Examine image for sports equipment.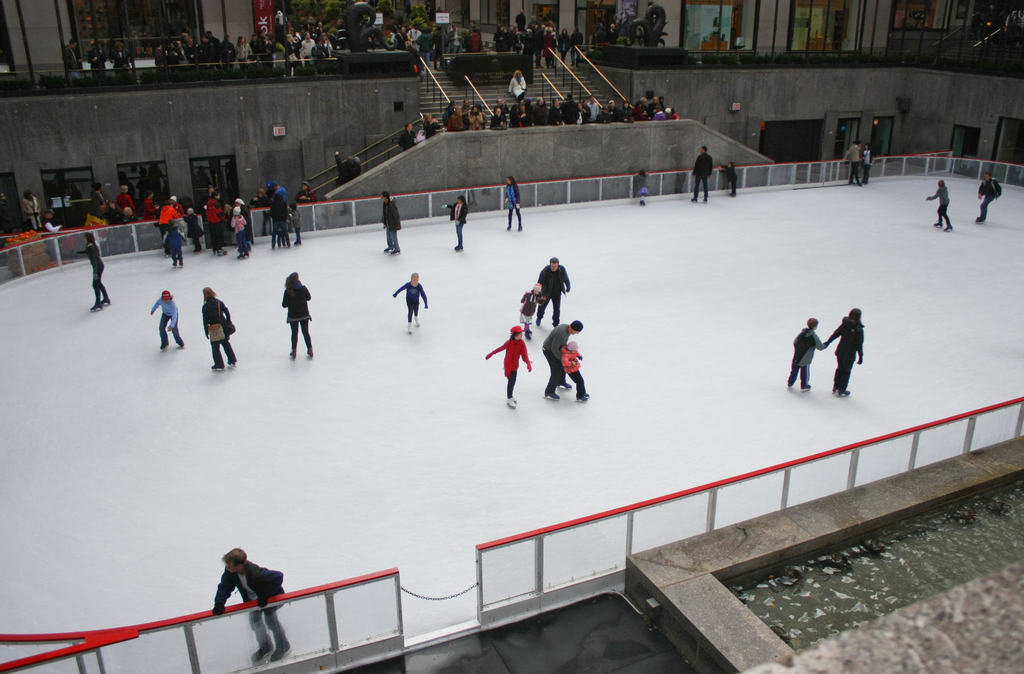
Examination result: Rect(211, 363, 224, 373).
